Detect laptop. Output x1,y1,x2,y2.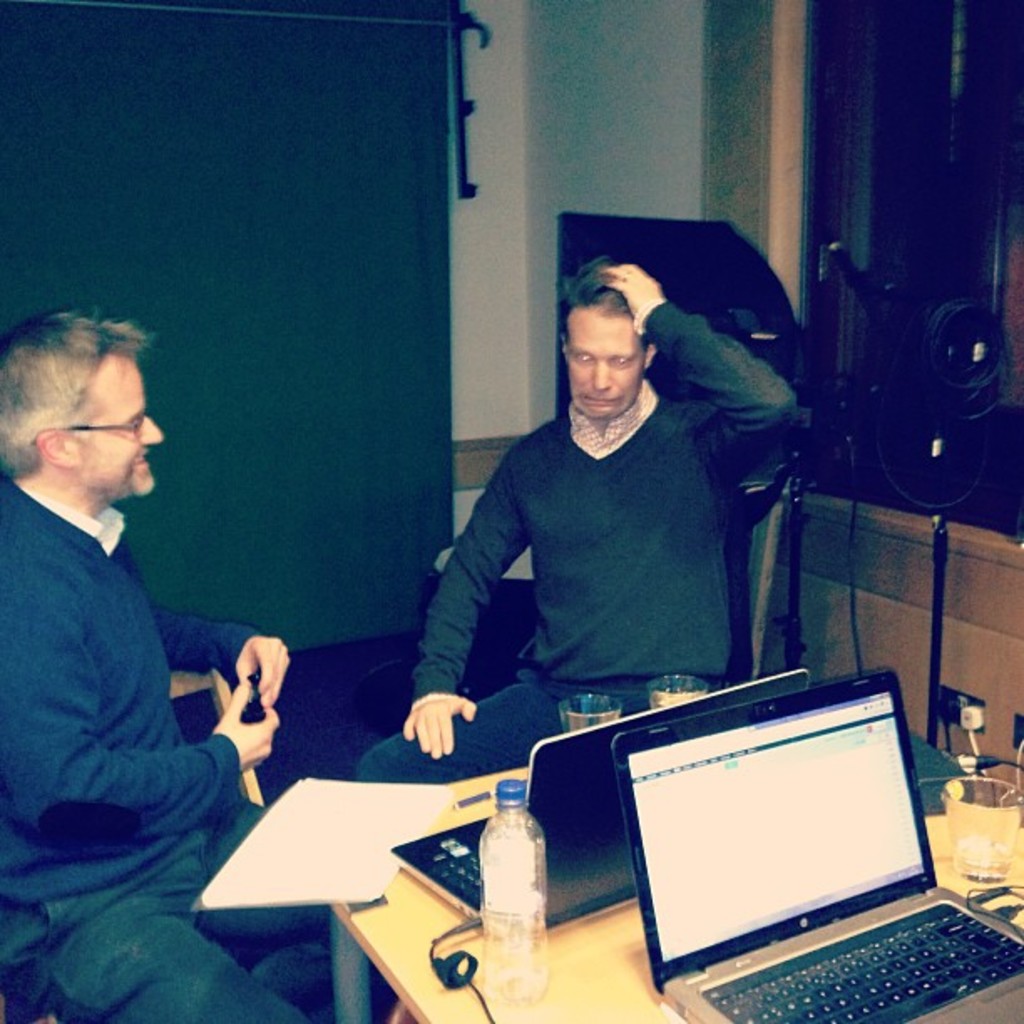
611,664,1022,1022.
